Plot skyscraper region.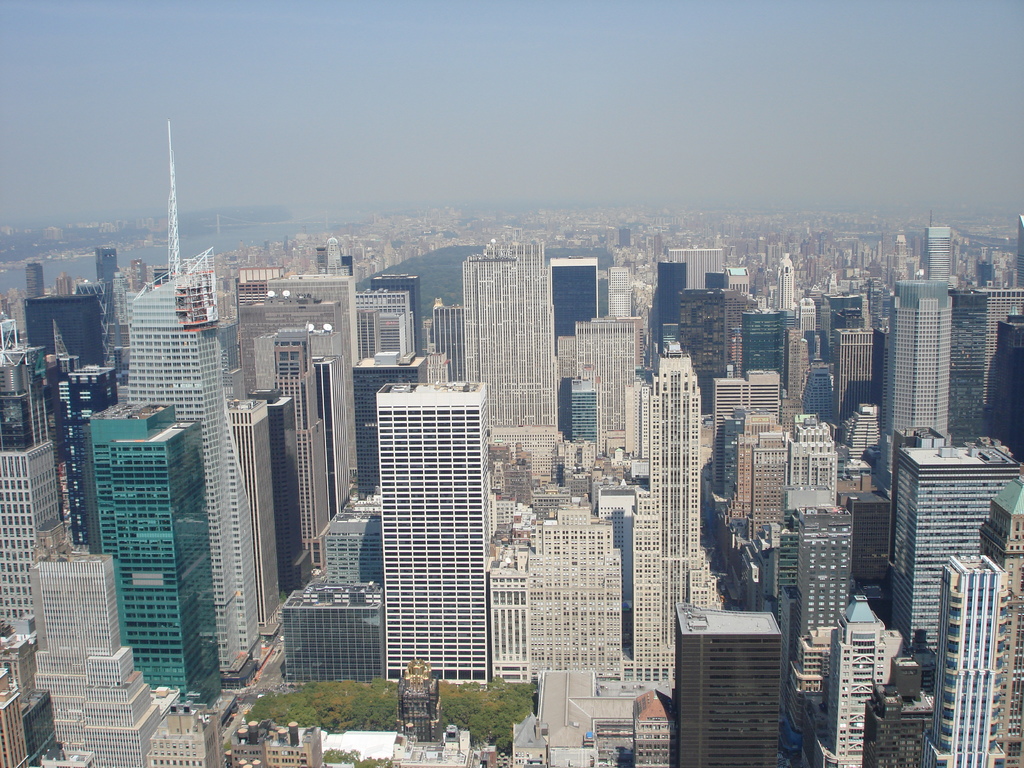
Plotted at <bbox>922, 550, 1000, 760</bbox>.
